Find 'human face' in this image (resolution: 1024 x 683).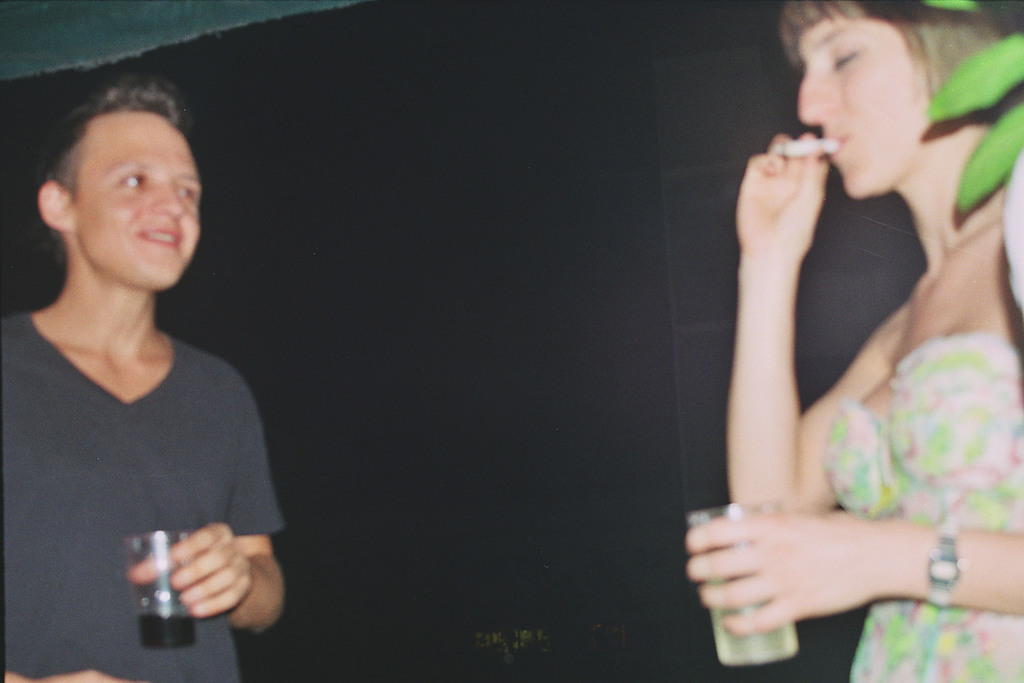
BBox(73, 106, 203, 292).
